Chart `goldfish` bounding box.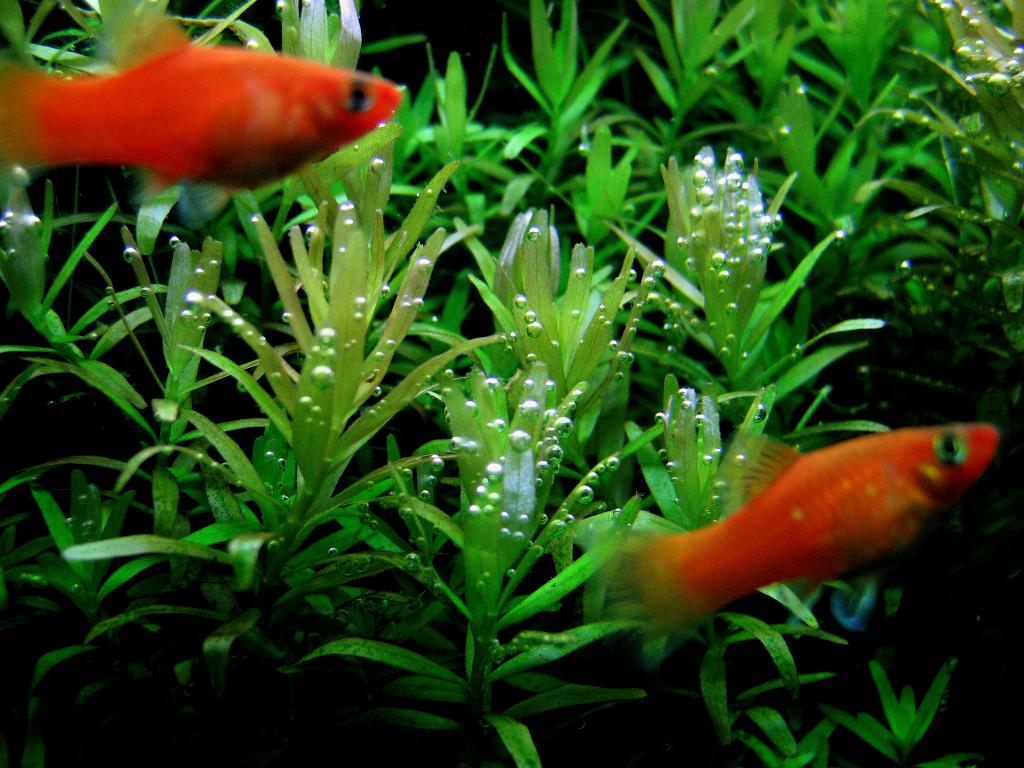
Charted: locate(0, 0, 401, 233).
